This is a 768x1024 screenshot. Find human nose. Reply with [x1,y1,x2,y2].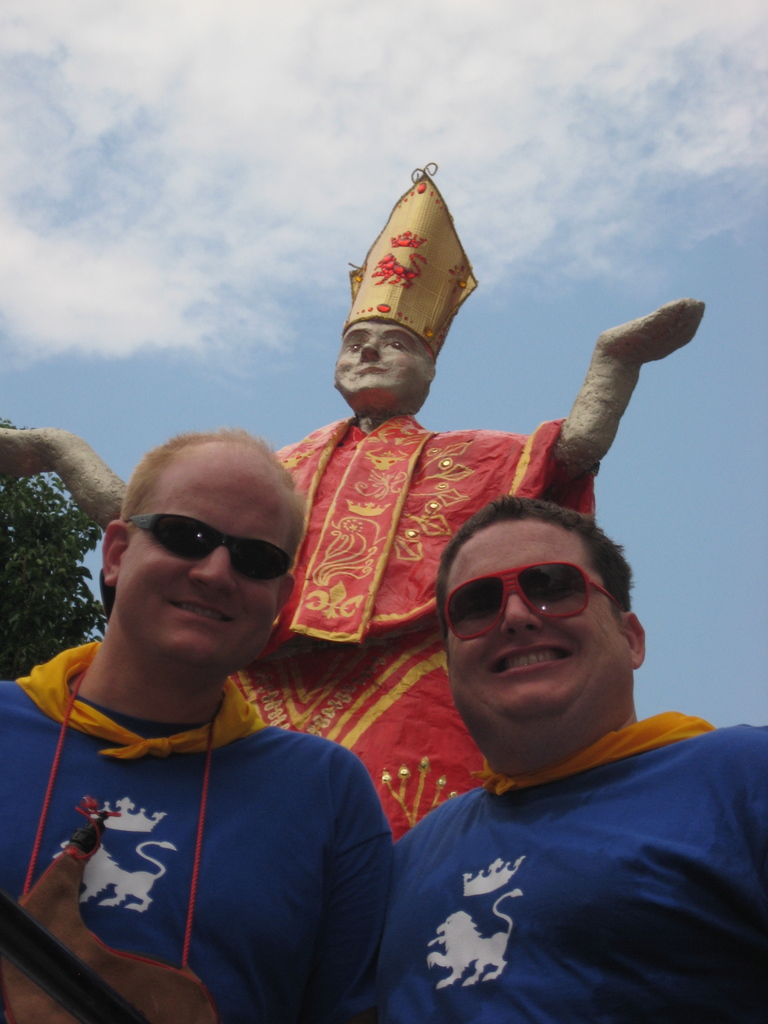
[495,581,541,639].
